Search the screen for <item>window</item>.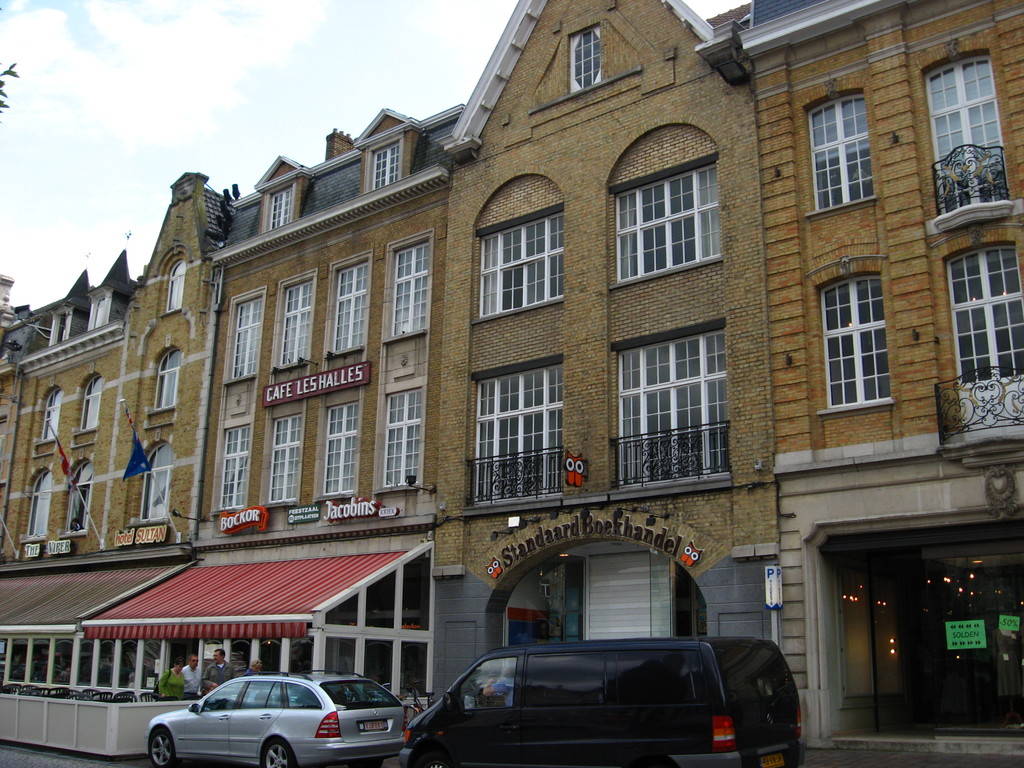
Found at {"x1": 51, "y1": 309, "x2": 74, "y2": 344}.
